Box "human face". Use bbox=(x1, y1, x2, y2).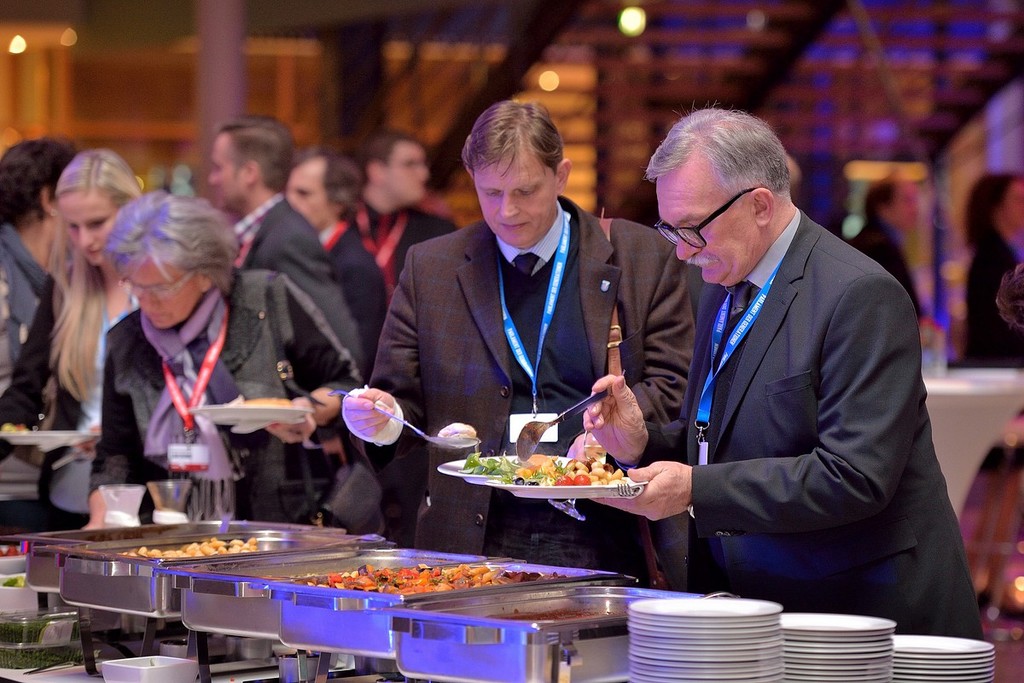
bbox=(653, 142, 757, 289).
